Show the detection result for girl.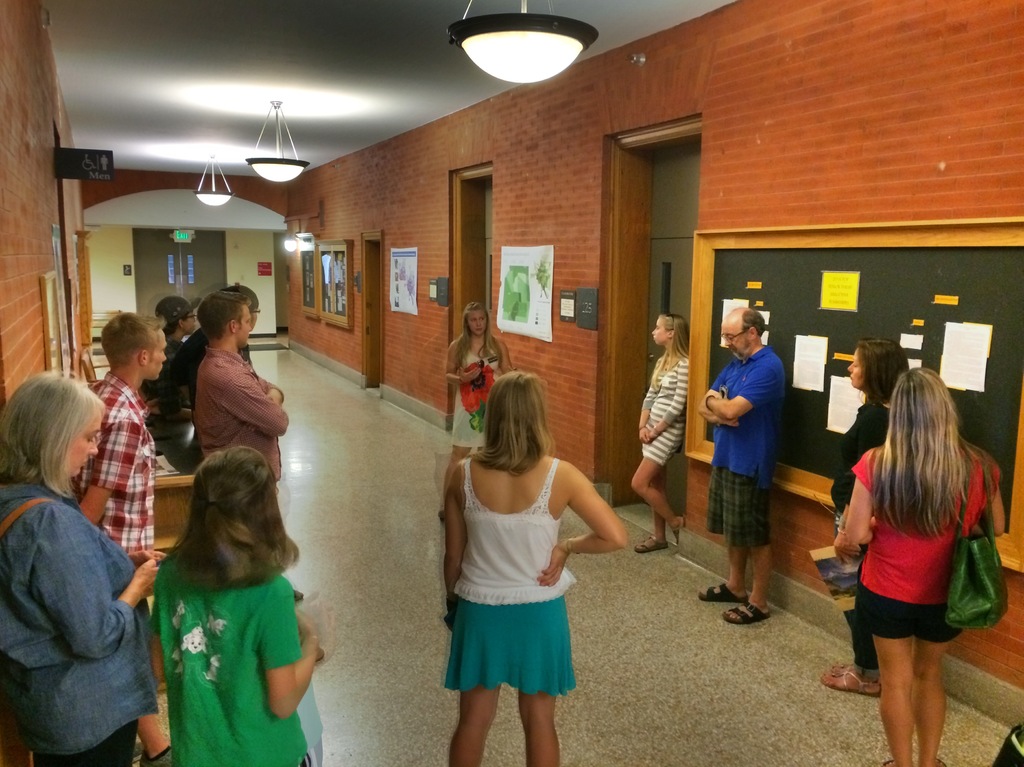
148, 440, 323, 766.
